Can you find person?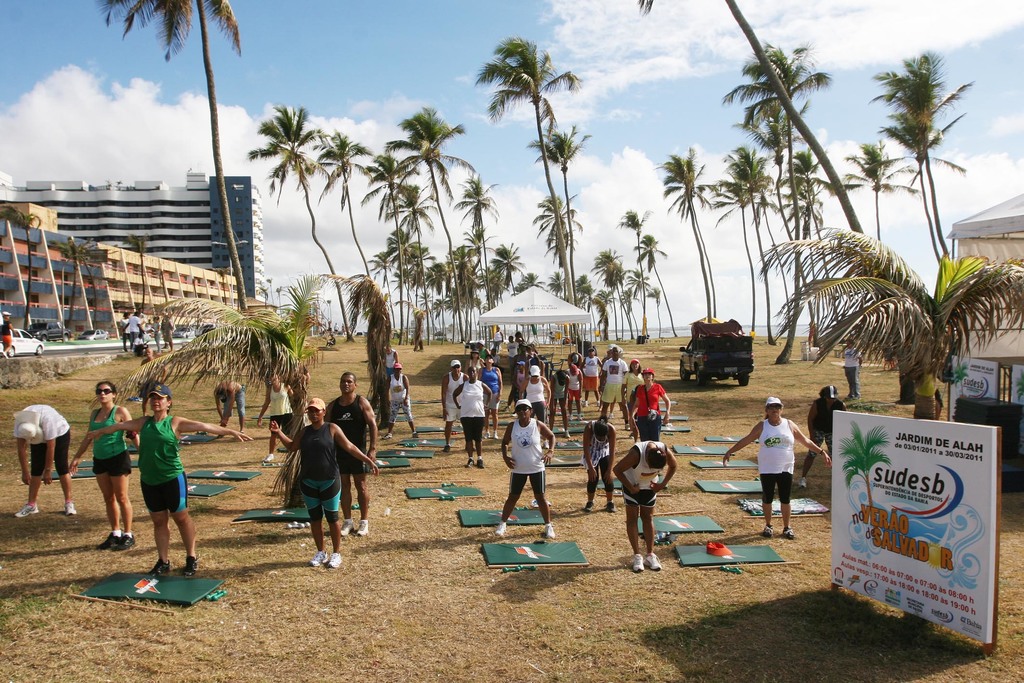
Yes, bounding box: pyautogui.locateOnScreen(580, 420, 622, 513).
